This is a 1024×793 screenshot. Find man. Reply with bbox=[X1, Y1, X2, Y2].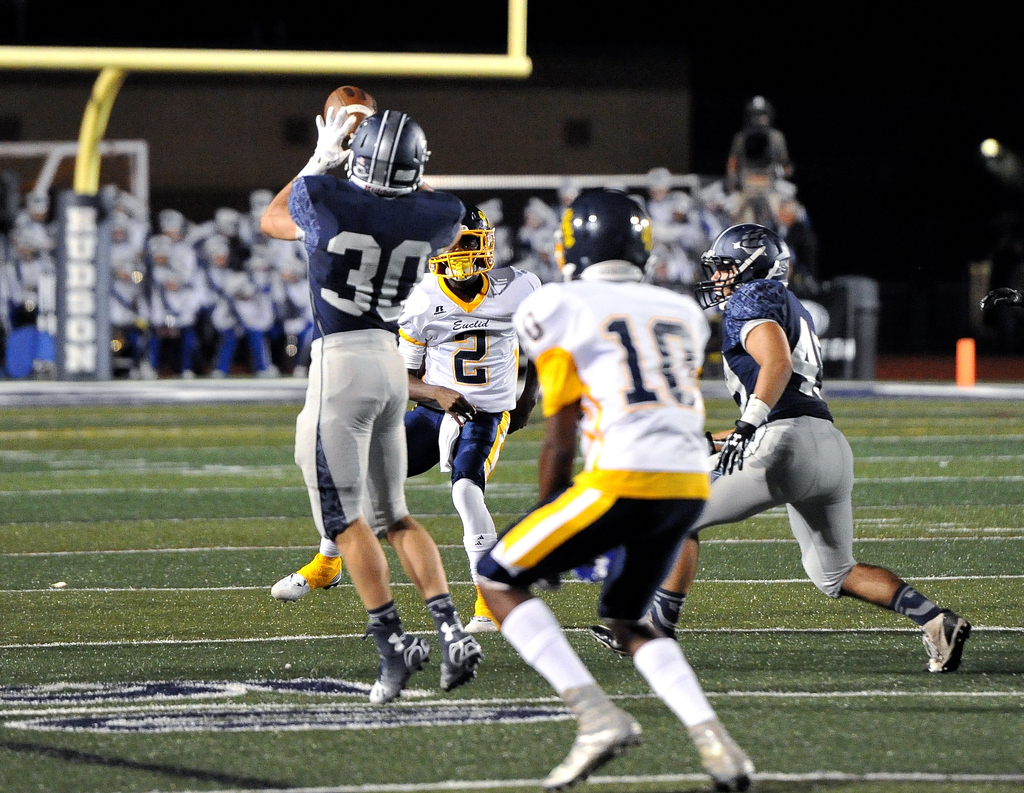
bbox=[591, 224, 970, 675].
